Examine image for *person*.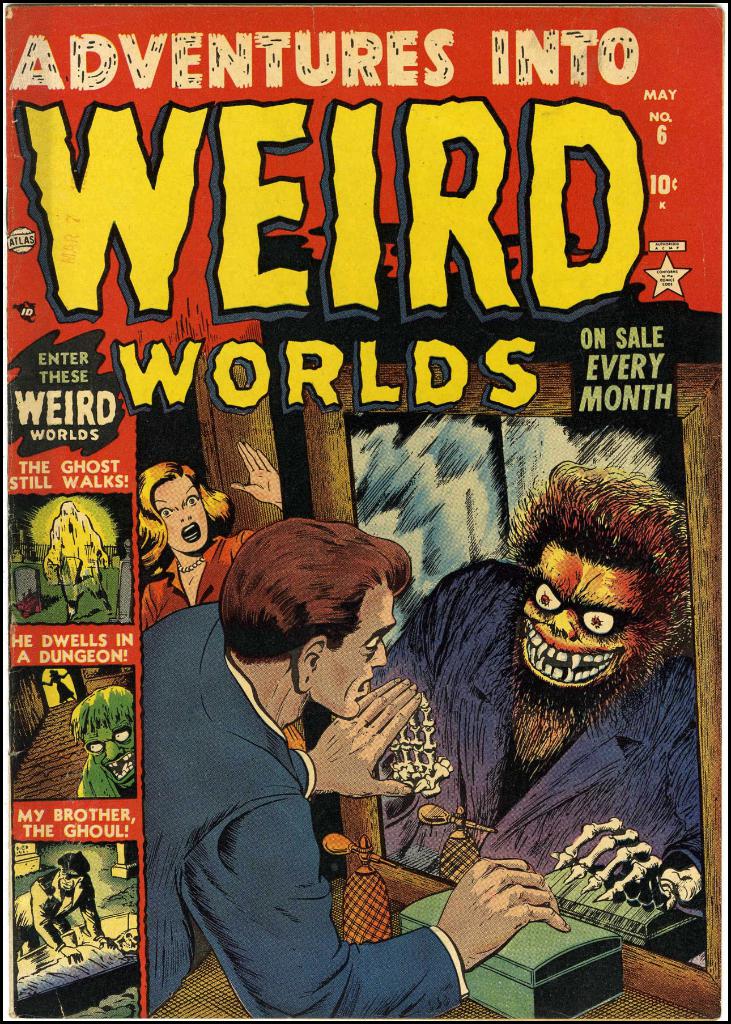
Examination result: crop(15, 851, 122, 965).
